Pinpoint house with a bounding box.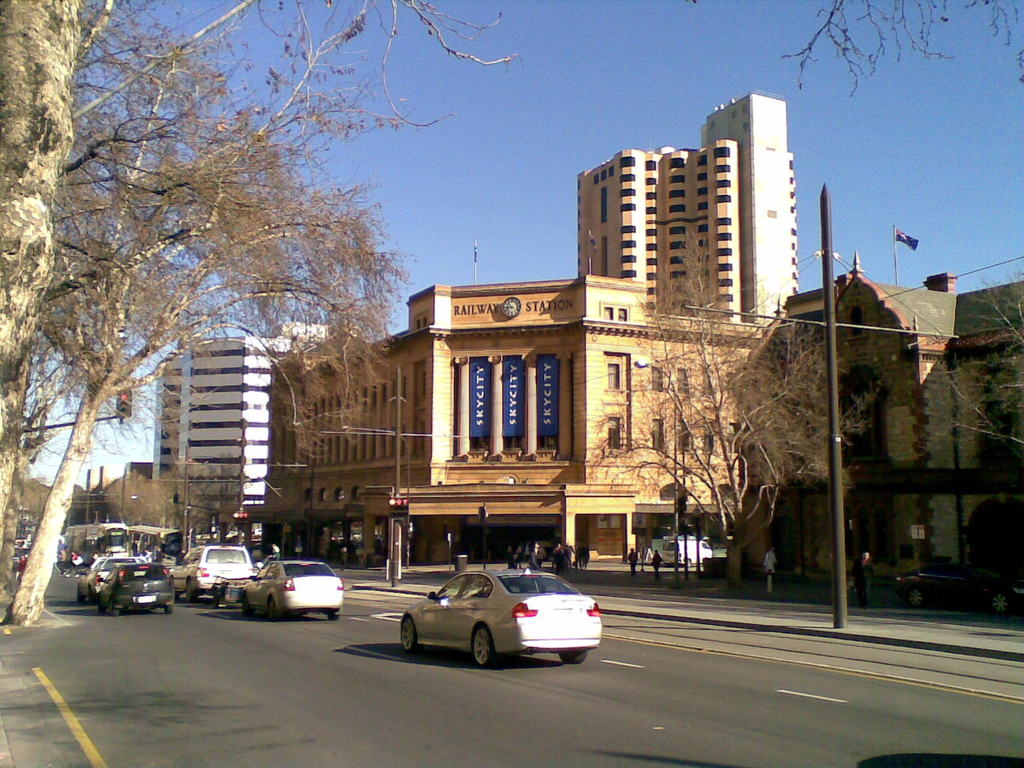
pyautogui.locateOnScreen(728, 239, 1023, 600).
